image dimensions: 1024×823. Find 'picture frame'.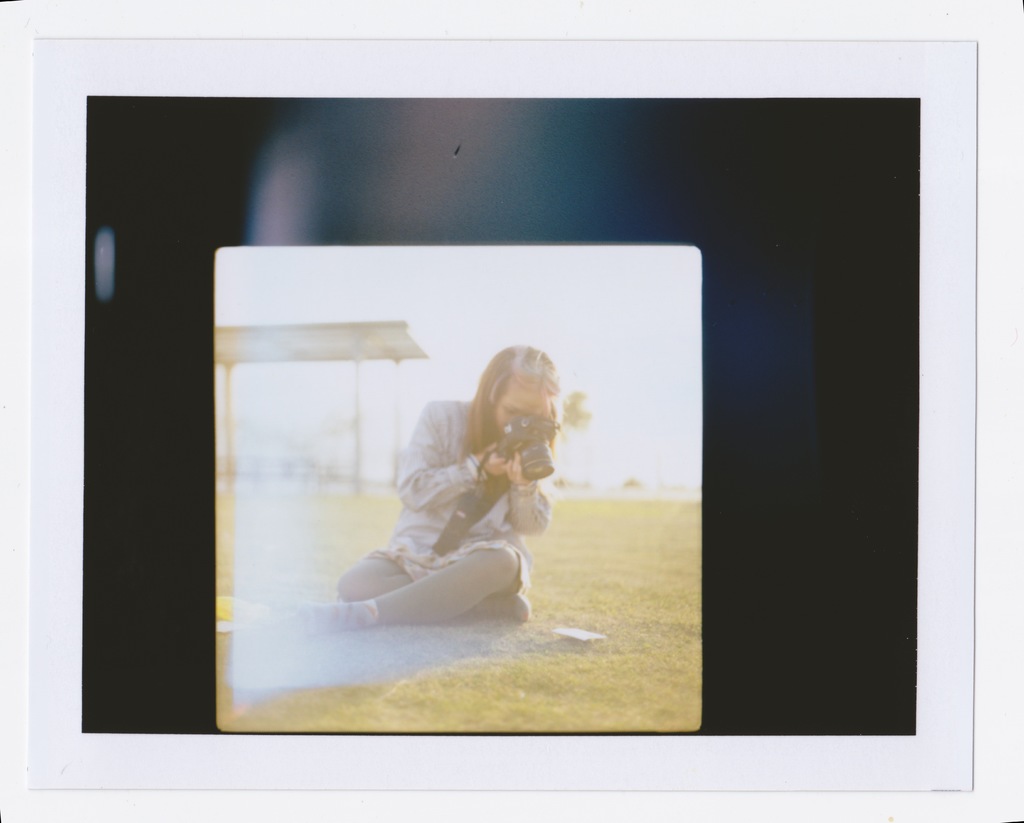
[54,31,960,822].
